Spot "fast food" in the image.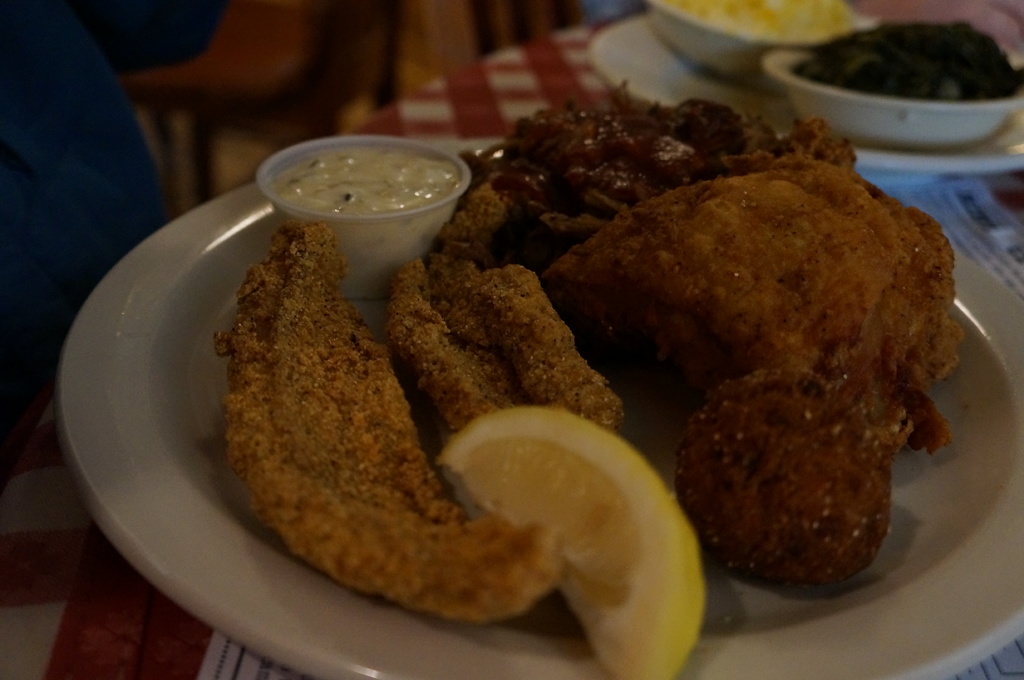
"fast food" found at <box>677,370,919,594</box>.
